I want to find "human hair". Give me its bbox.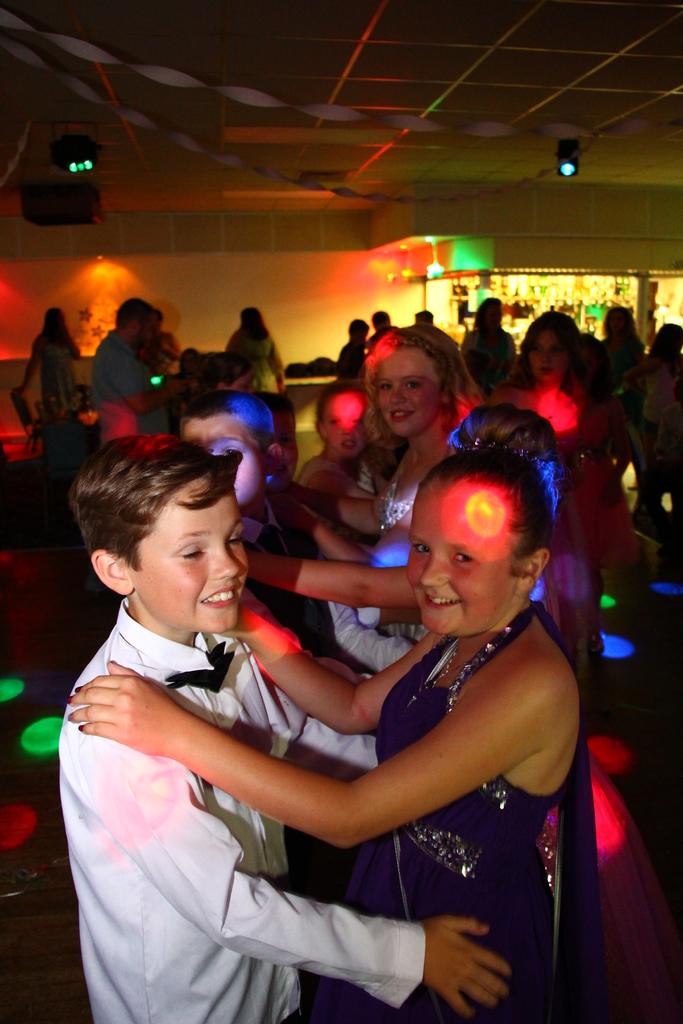
crop(507, 310, 579, 398).
